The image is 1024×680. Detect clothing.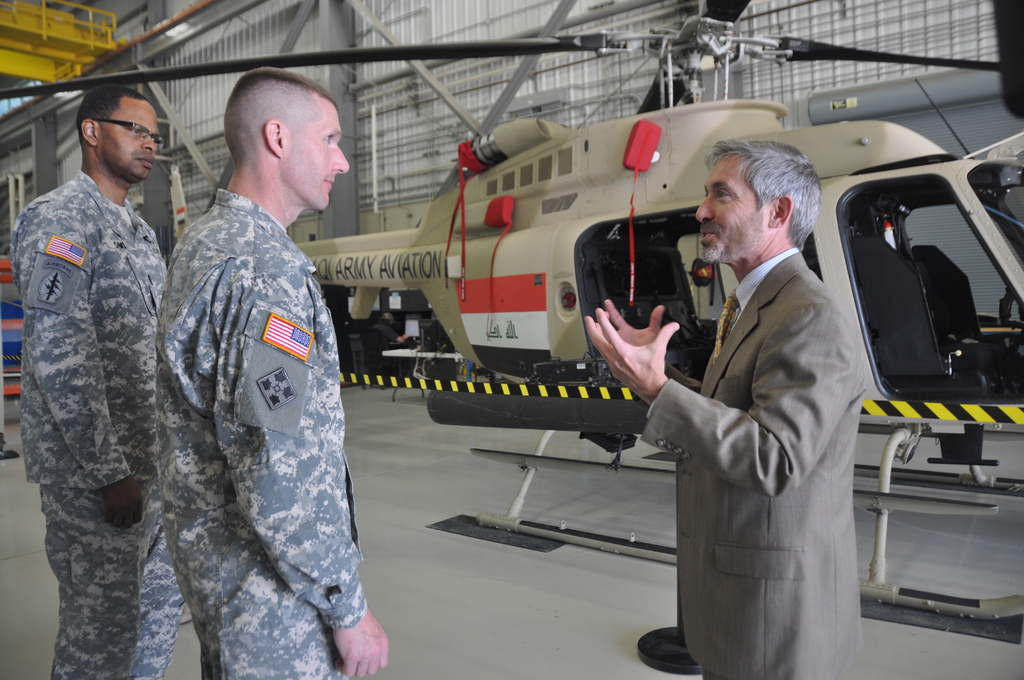
Detection: (left=640, top=248, right=868, bottom=679).
